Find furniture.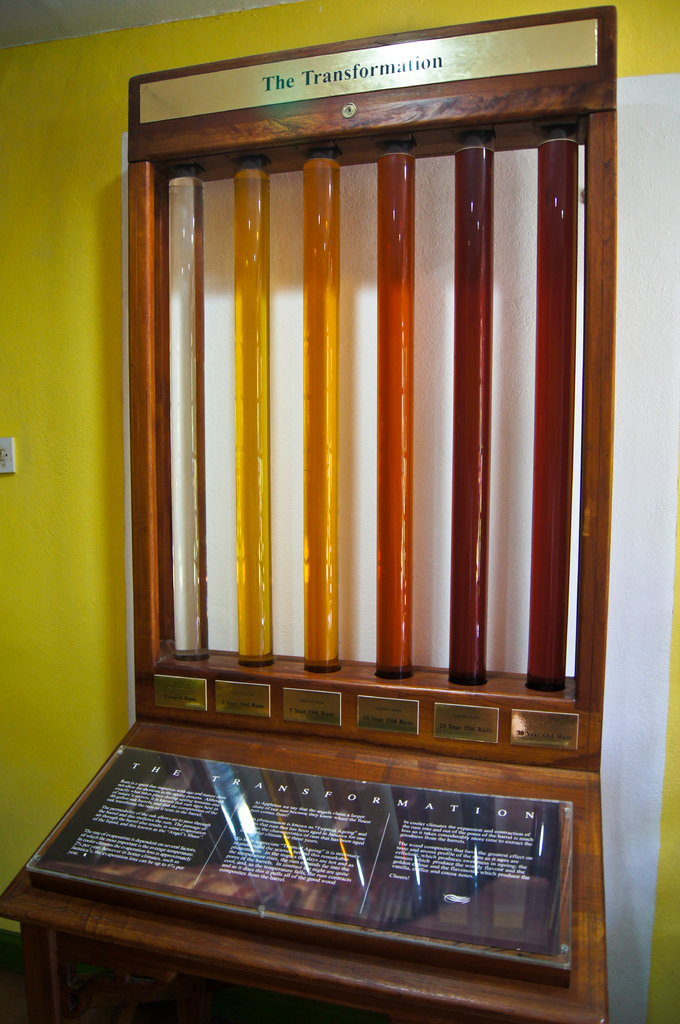
(0, 725, 633, 1020).
